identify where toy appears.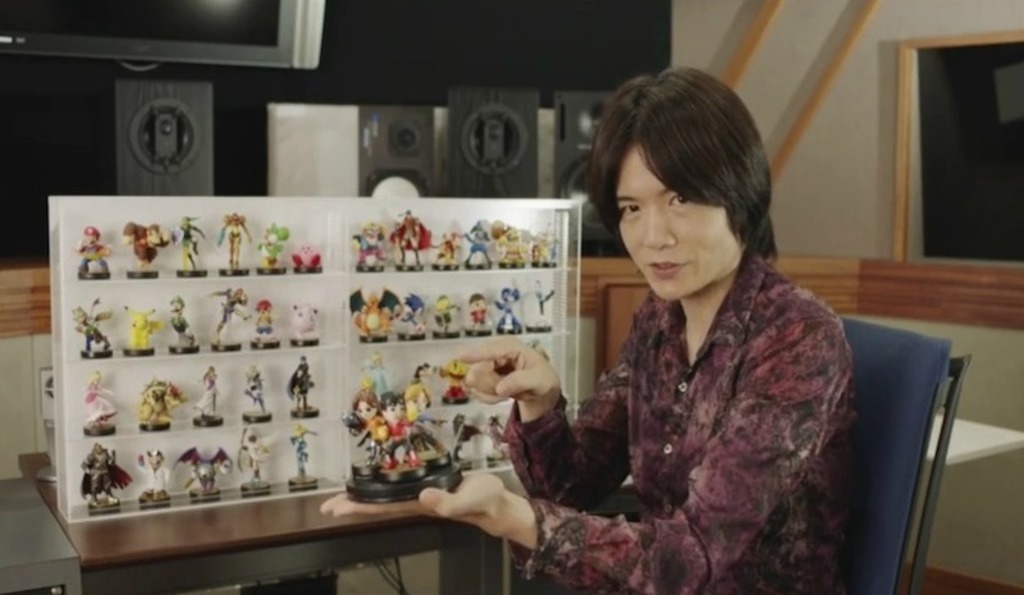
Appears at 468,220,490,267.
